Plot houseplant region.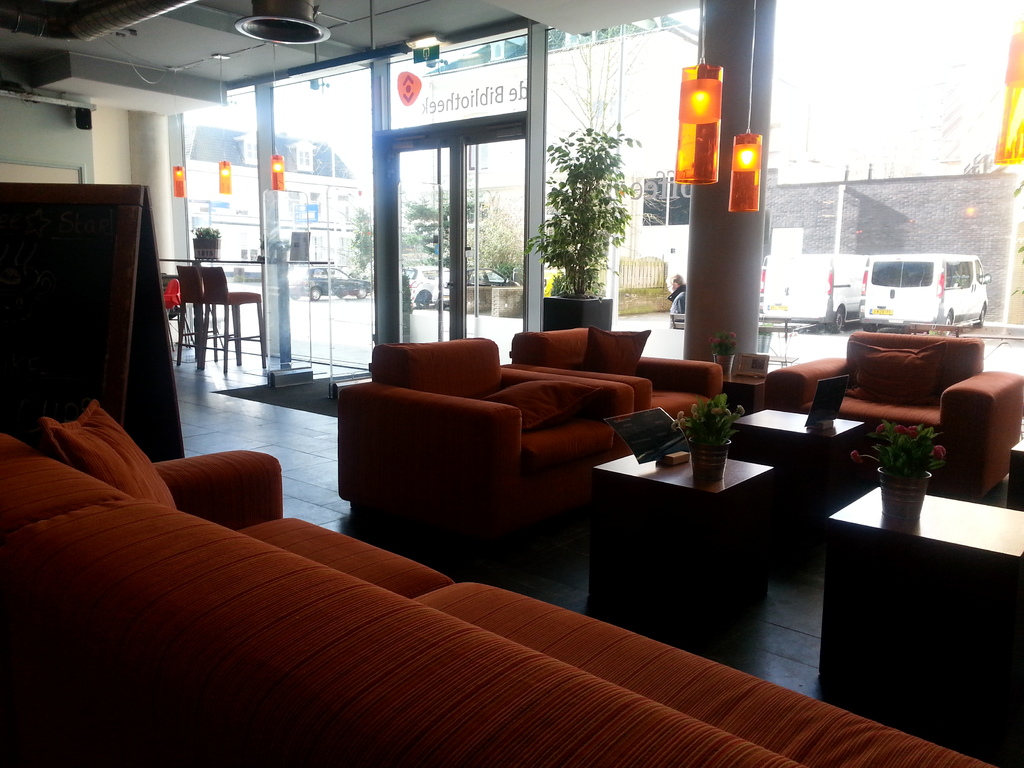
Plotted at {"left": 669, "top": 393, "right": 747, "bottom": 480}.
